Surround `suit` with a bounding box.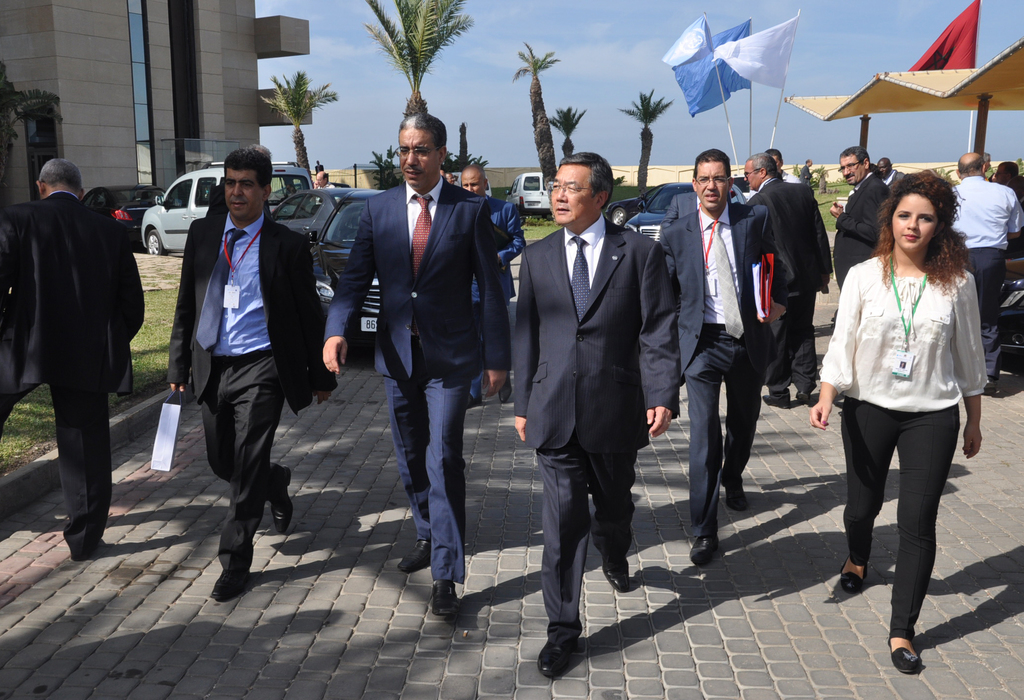
832:174:891:292.
